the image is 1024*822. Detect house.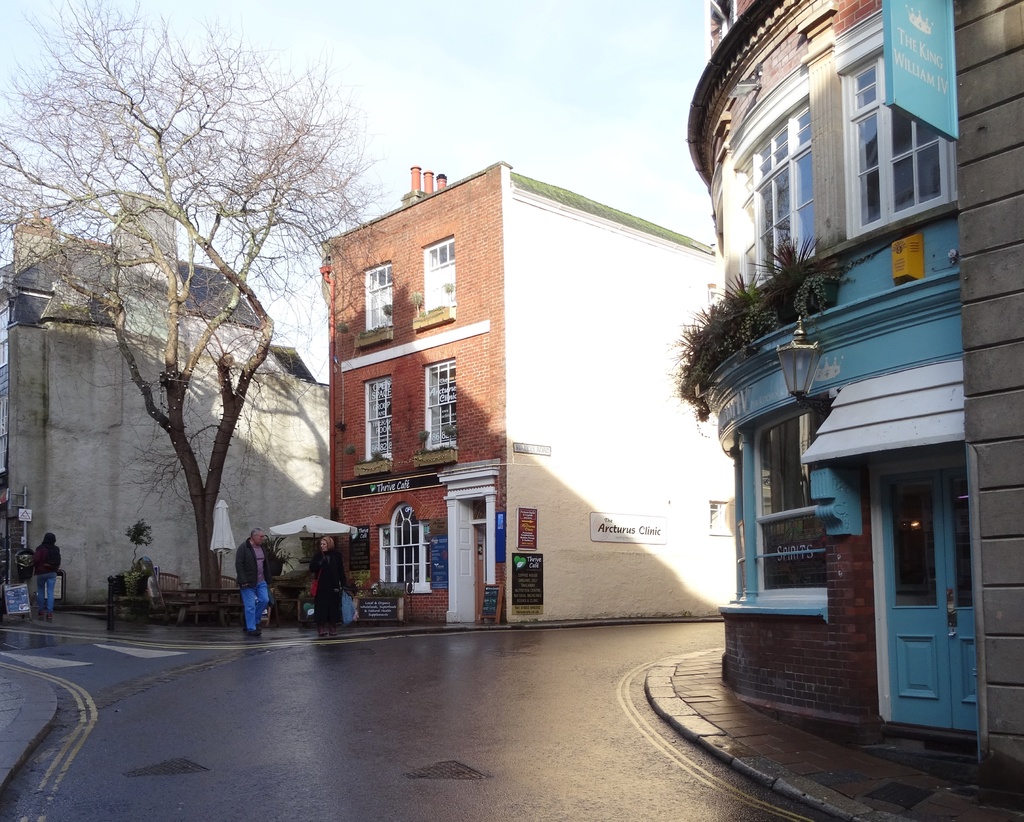
Detection: select_region(0, 210, 330, 605).
